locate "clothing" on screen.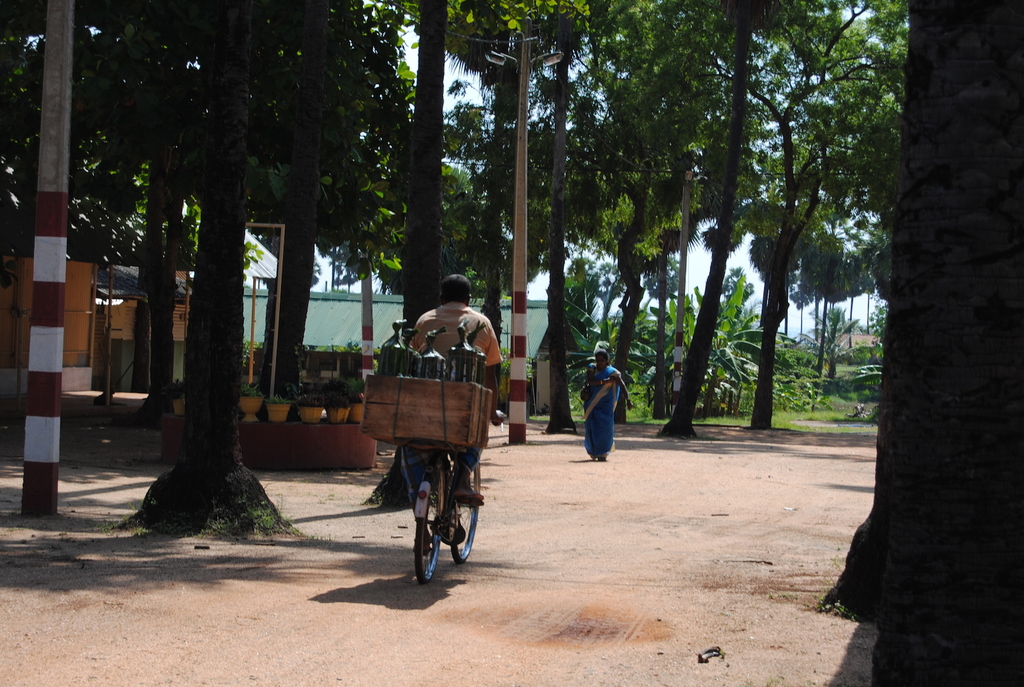
On screen at 574 357 631 473.
